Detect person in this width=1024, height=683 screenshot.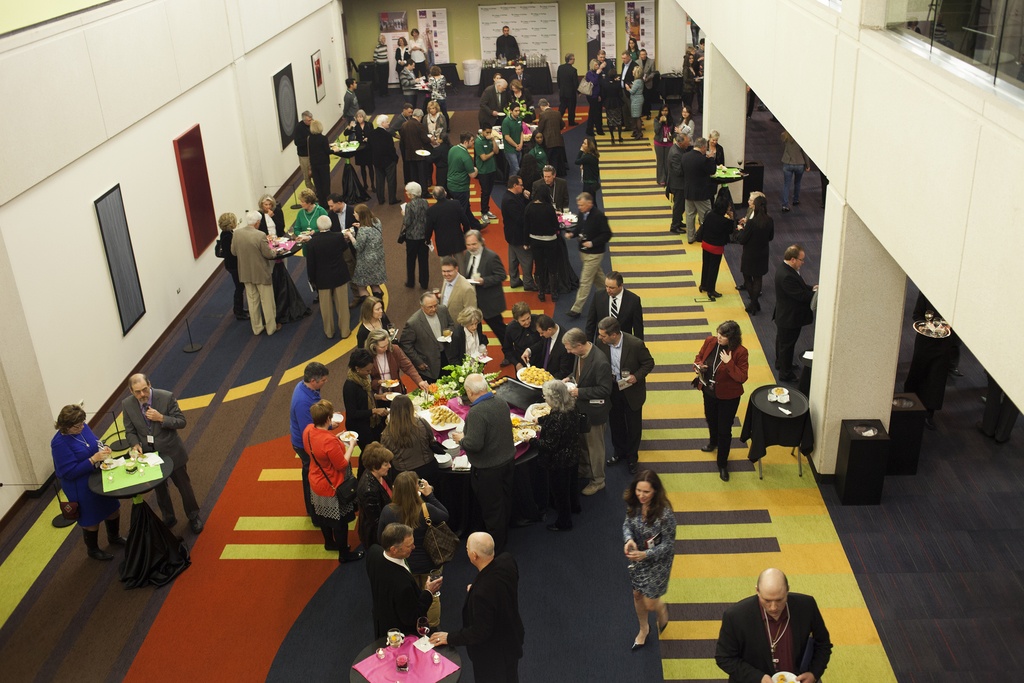
Detection: box=[680, 53, 698, 107].
